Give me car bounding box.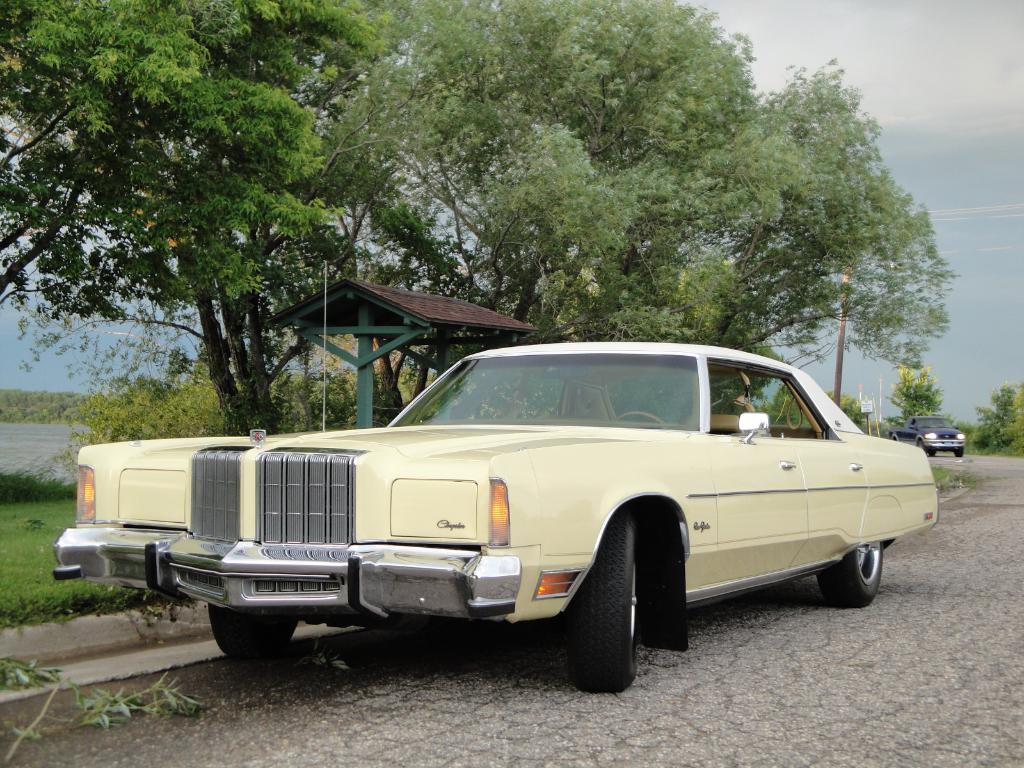
bbox=(887, 415, 963, 460).
